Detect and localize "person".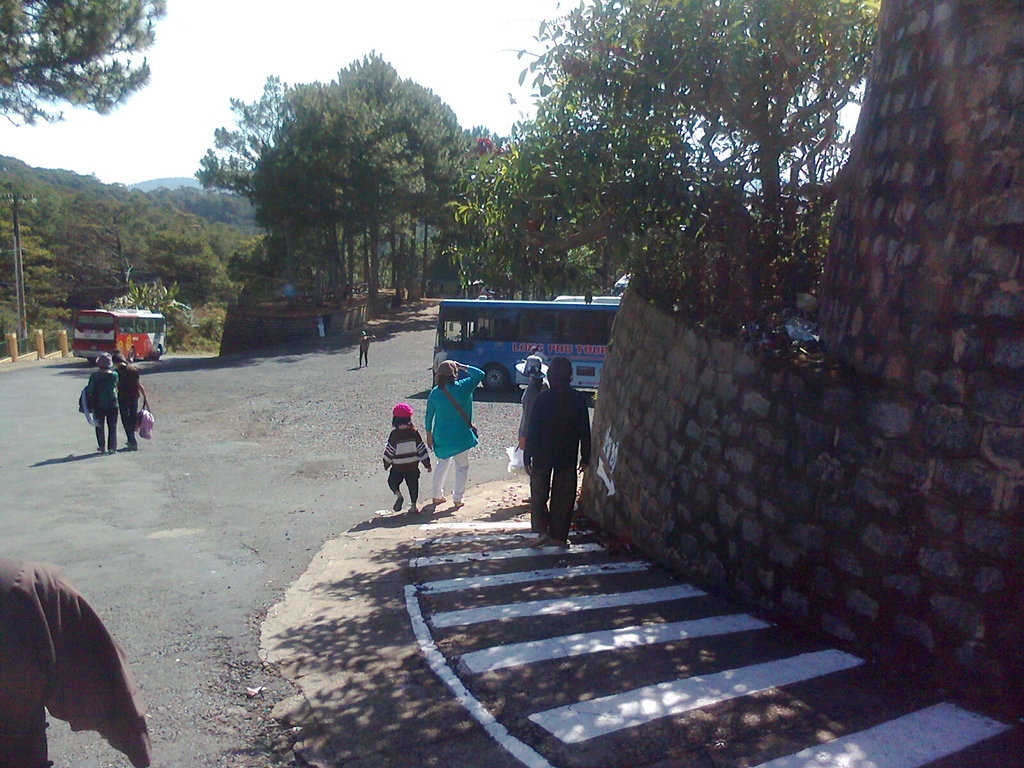
Localized at x1=517, y1=354, x2=592, y2=543.
